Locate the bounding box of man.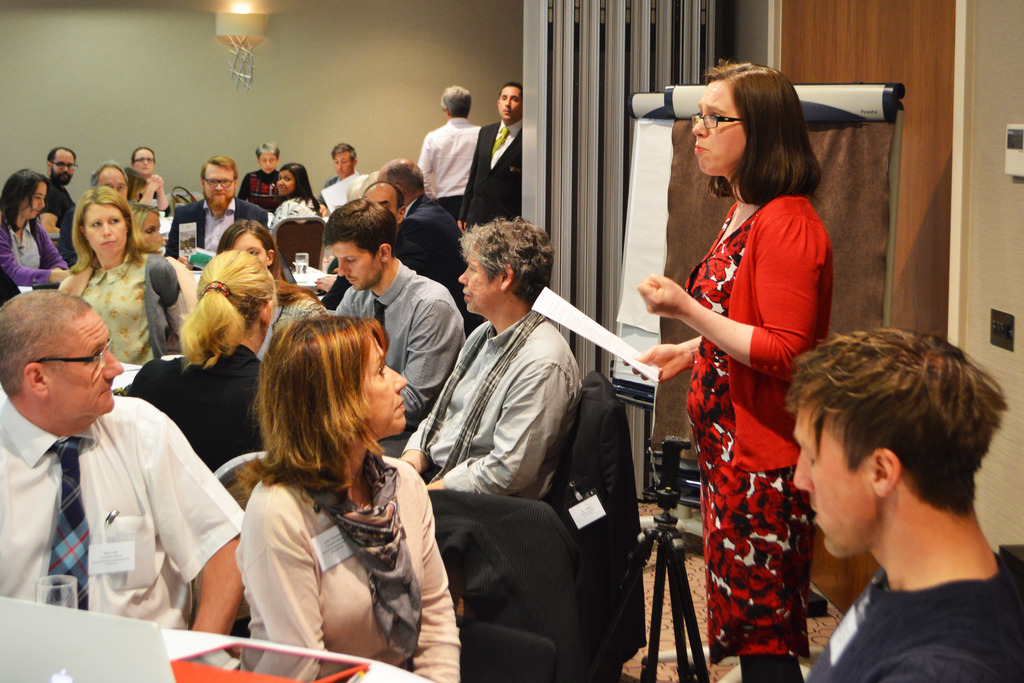
Bounding box: crop(164, 154, 266, 265).
